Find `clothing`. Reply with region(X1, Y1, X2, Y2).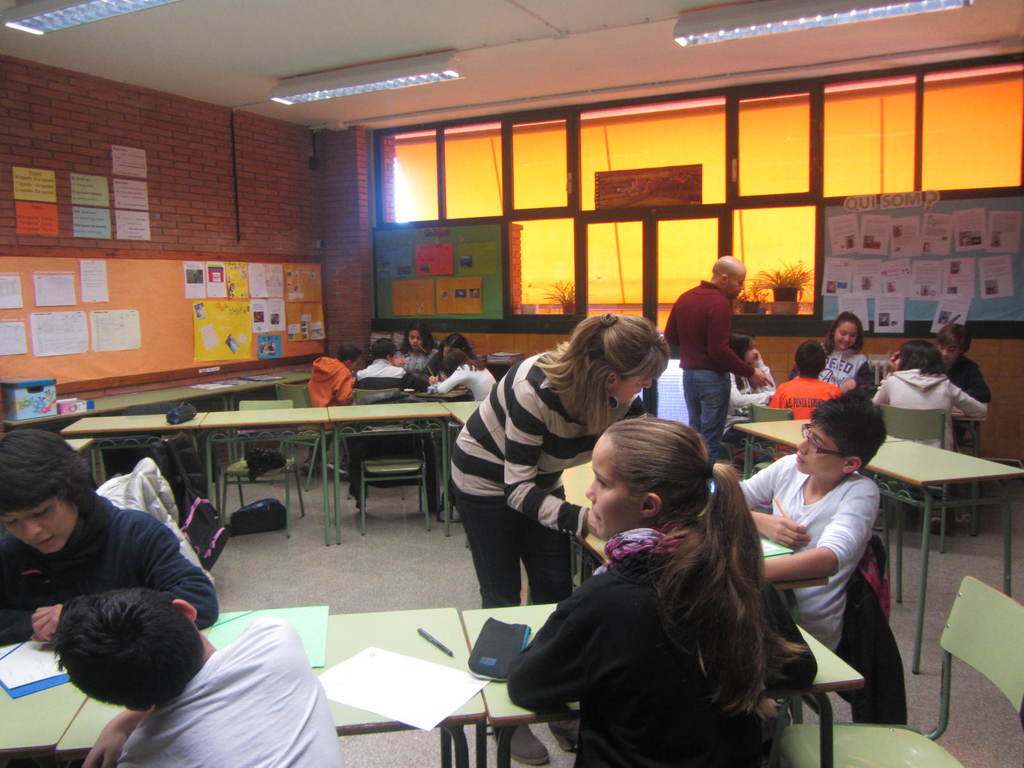
region(297, 353, 354, 406).
